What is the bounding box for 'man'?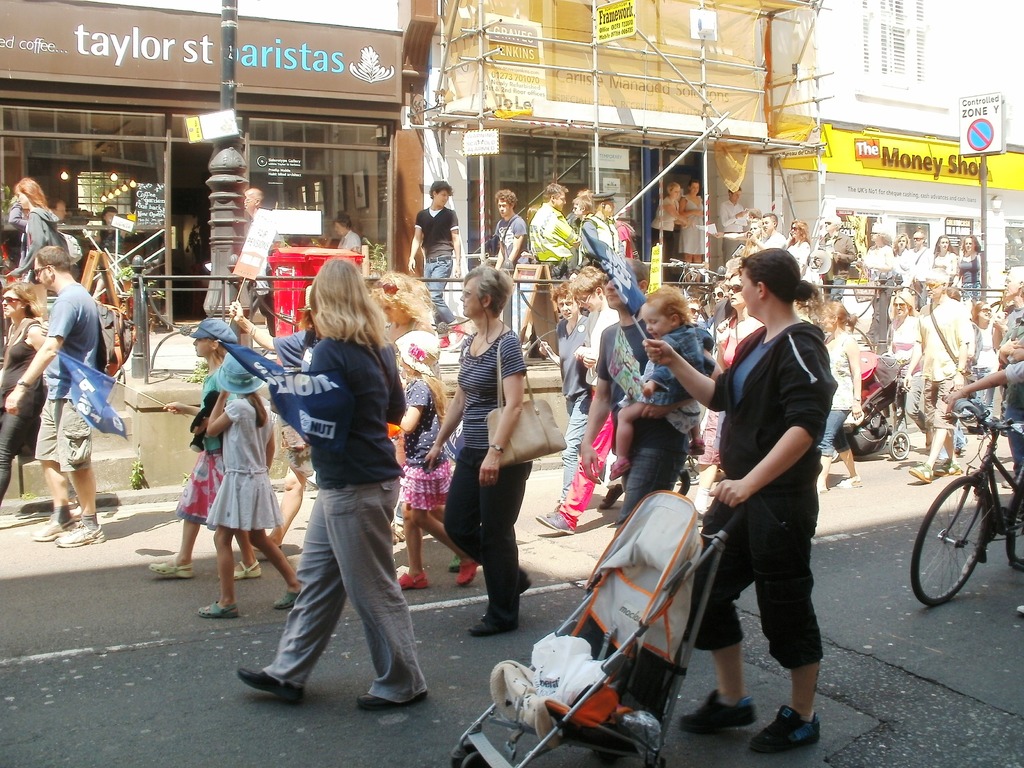
988:251:1023:362.
